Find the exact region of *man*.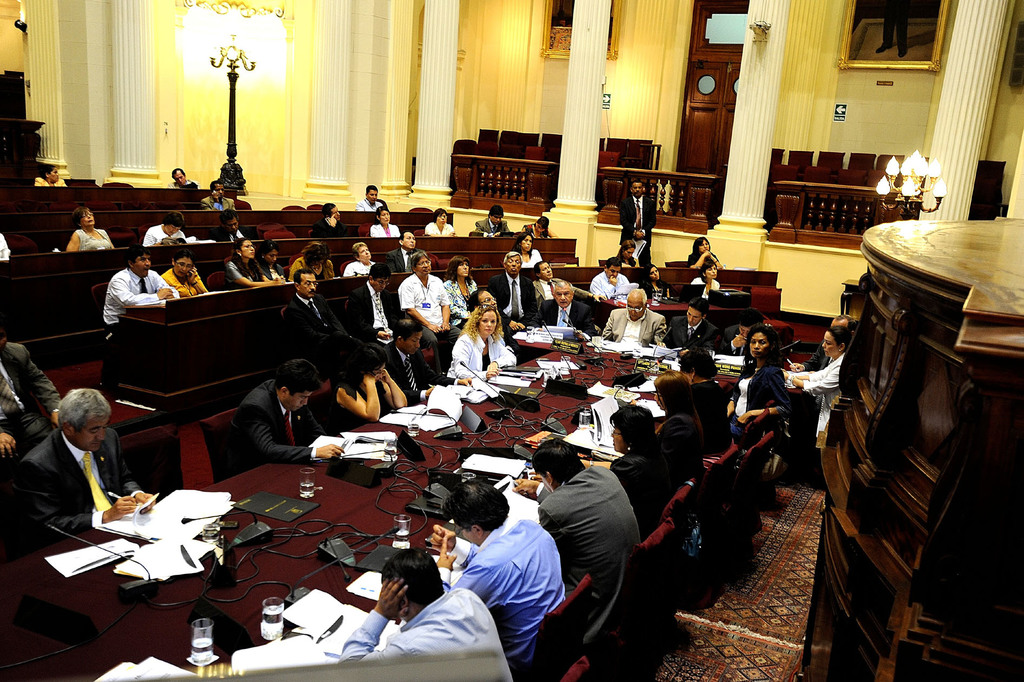
Exact region: left=618, top=179, right=657, bottom=267.
